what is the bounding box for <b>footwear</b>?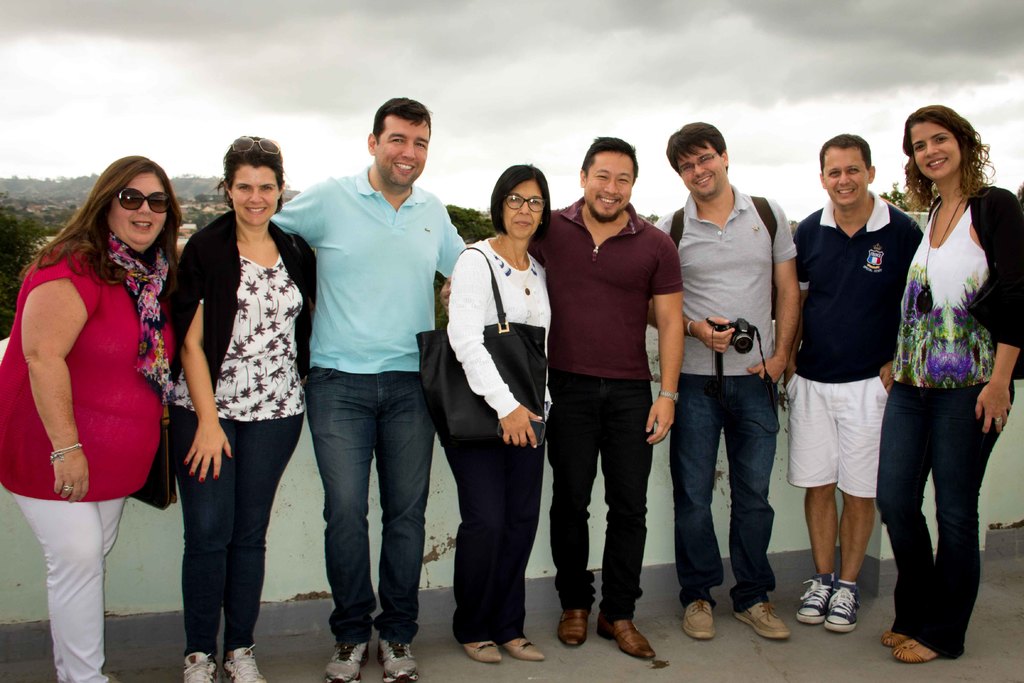
{"x1": 380, "y1": 645, "x2": 420, "y2": 682}.
